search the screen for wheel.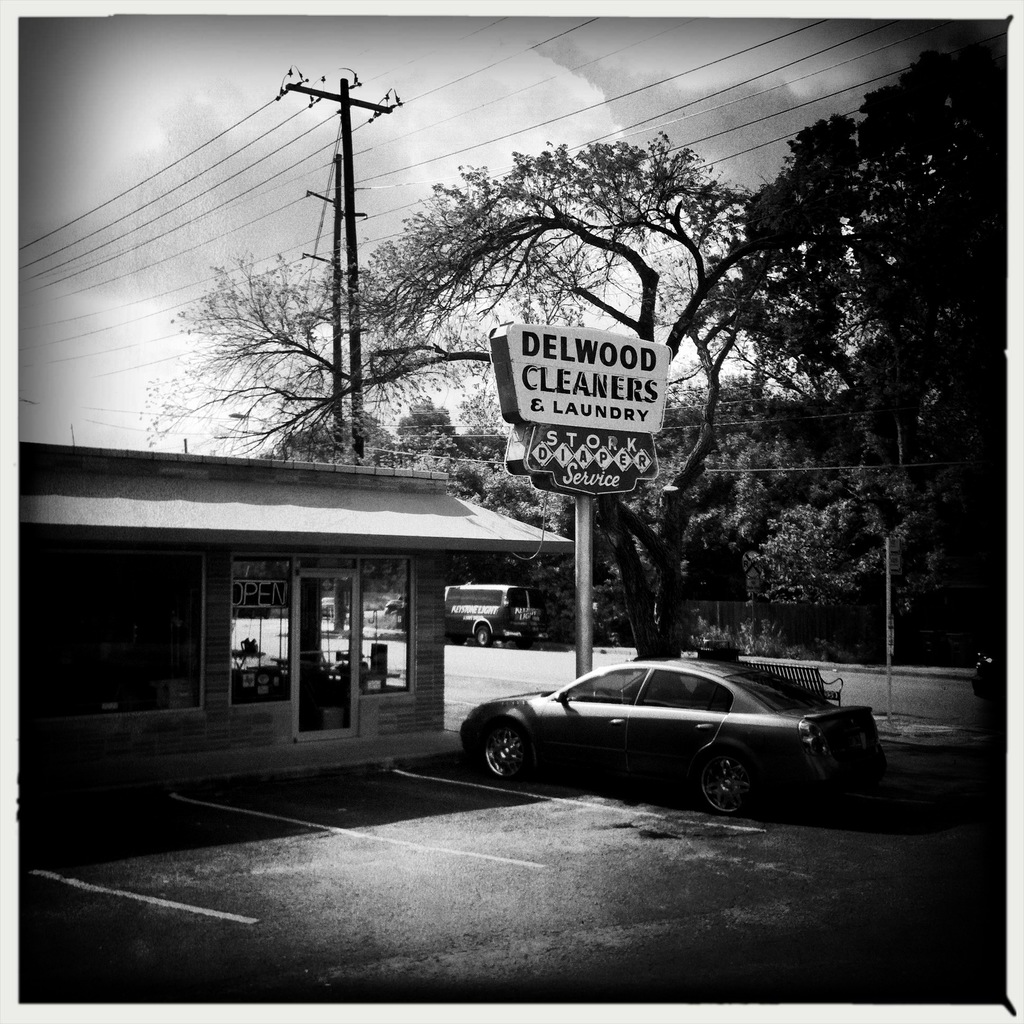
Found at 472:719:538:785.
